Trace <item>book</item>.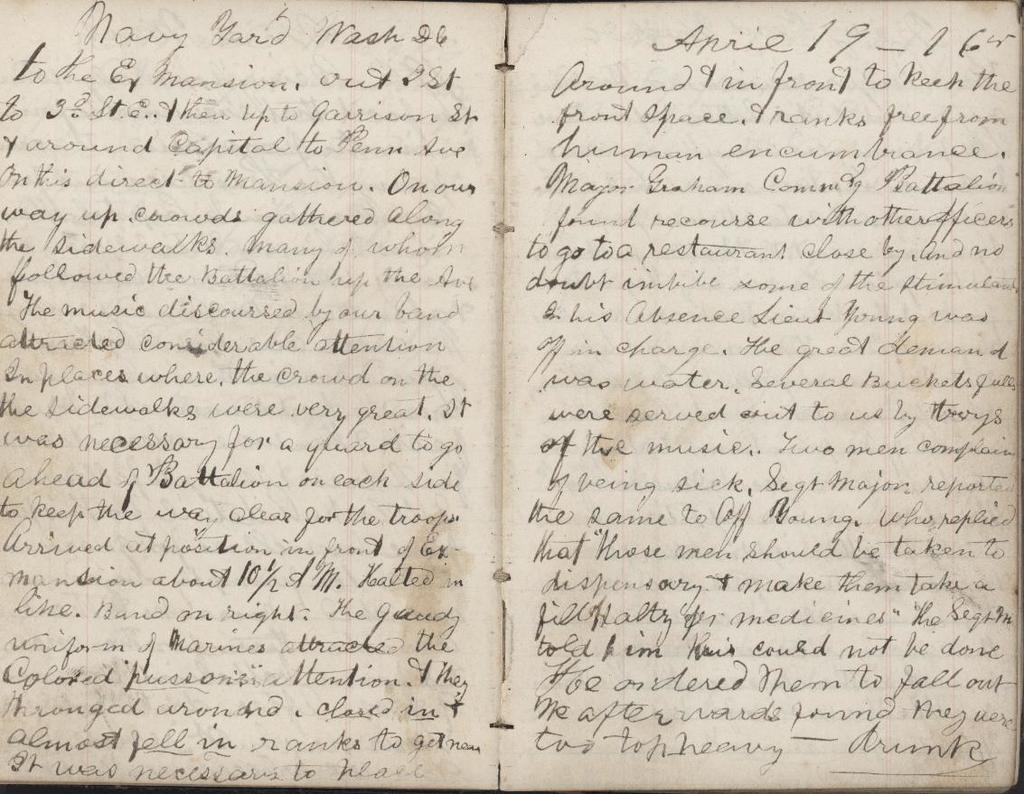
Traced to {"x1": 0, "y1": 0, "x2": 1023, "y2": 793}.
